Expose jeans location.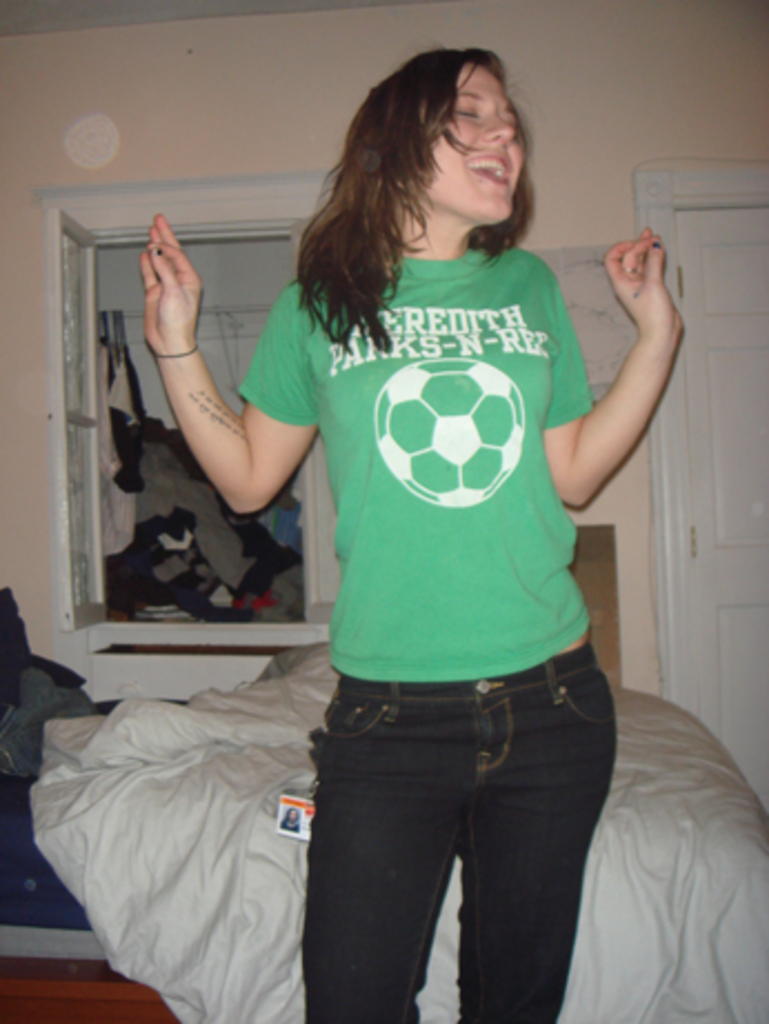
Exposed at (x1=284, y1=660, x2=629, y2=1013).
